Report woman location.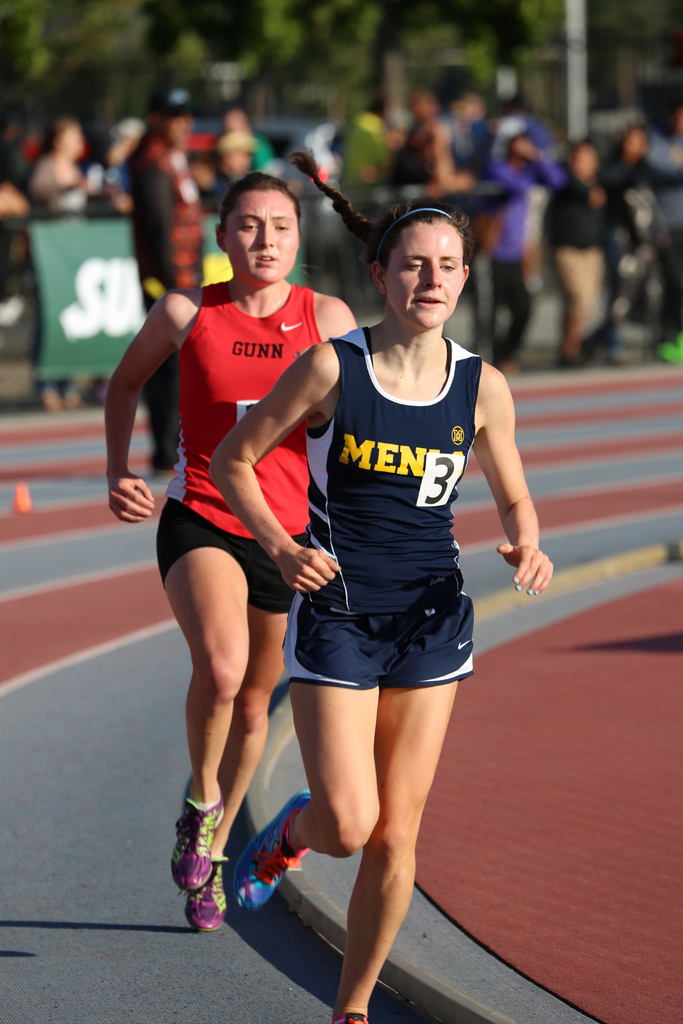
Report: <region>201, 197, 556, 1023</region>.
